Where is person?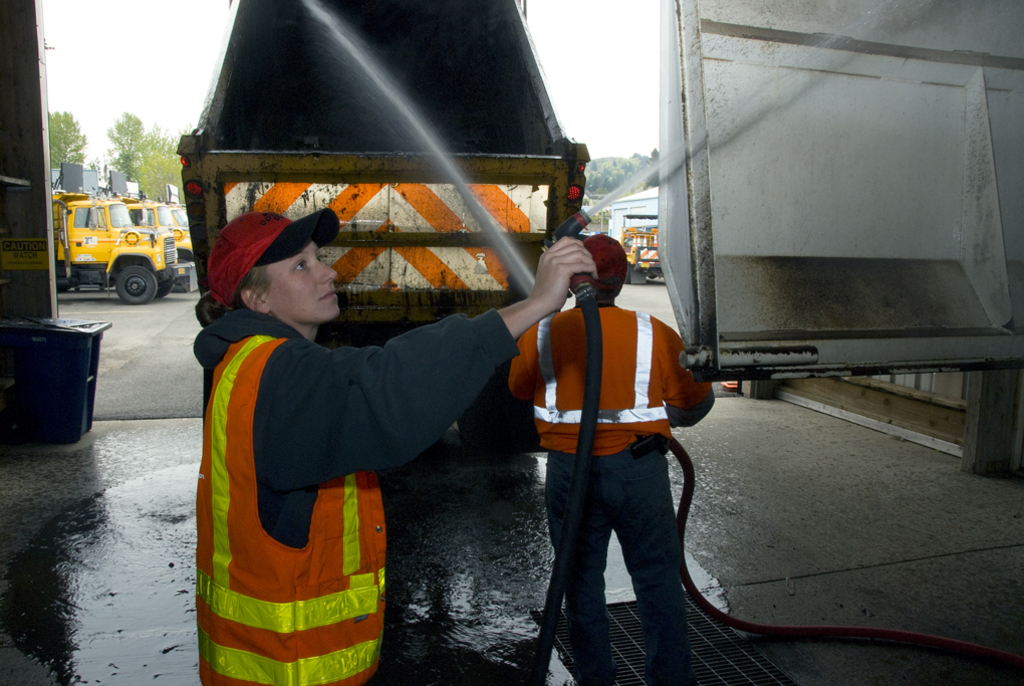
box(193, 214, 597, 685).
